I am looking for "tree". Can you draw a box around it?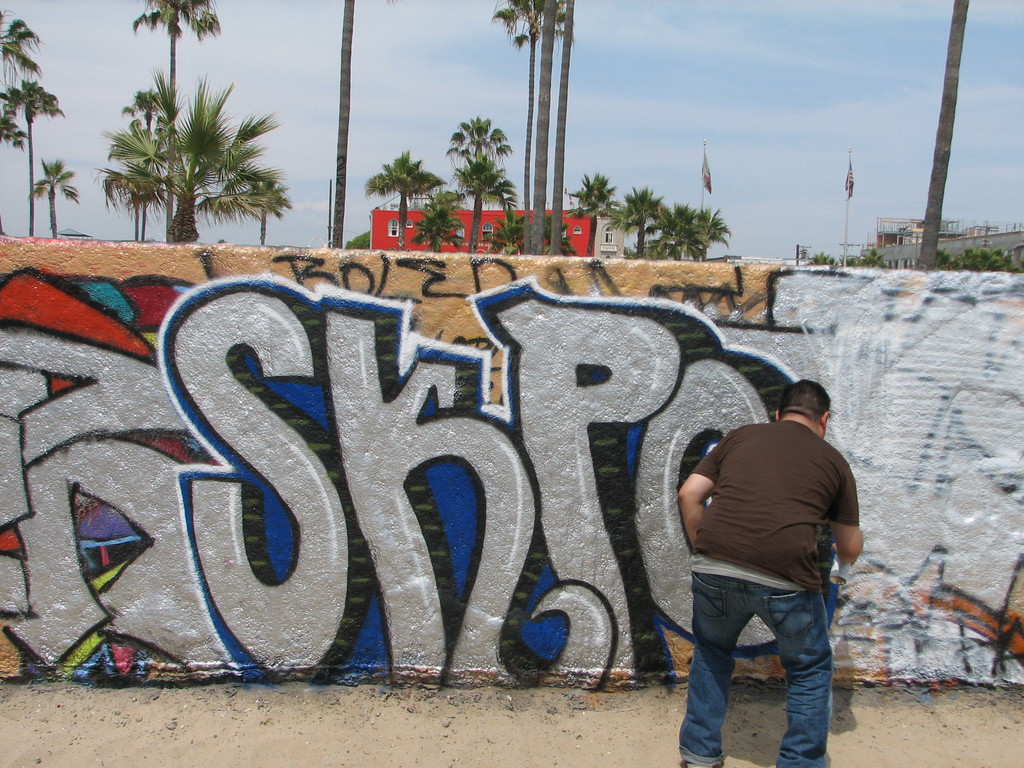
Sure, the bounding box is l=122, t=0, r=223, b=238.
